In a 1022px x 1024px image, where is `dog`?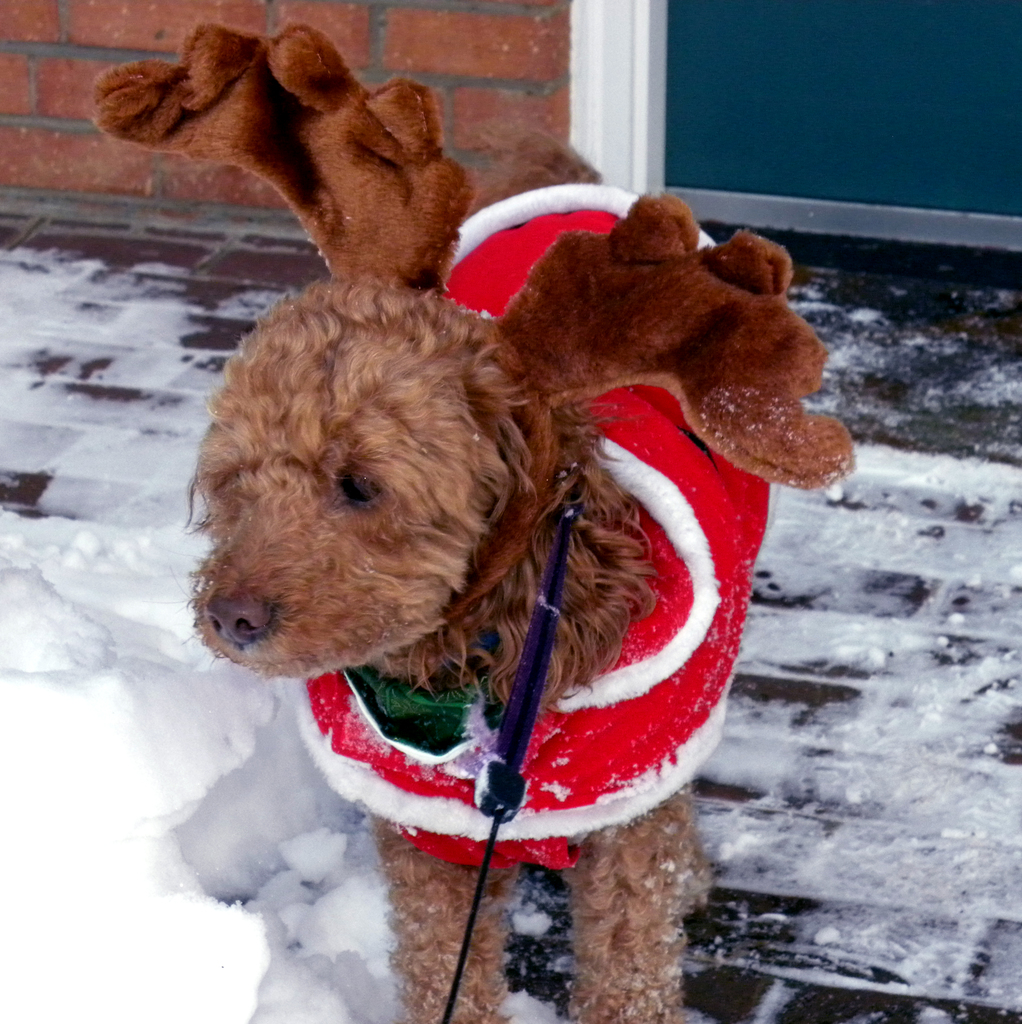
detection(177, 124, 774, 1023).
